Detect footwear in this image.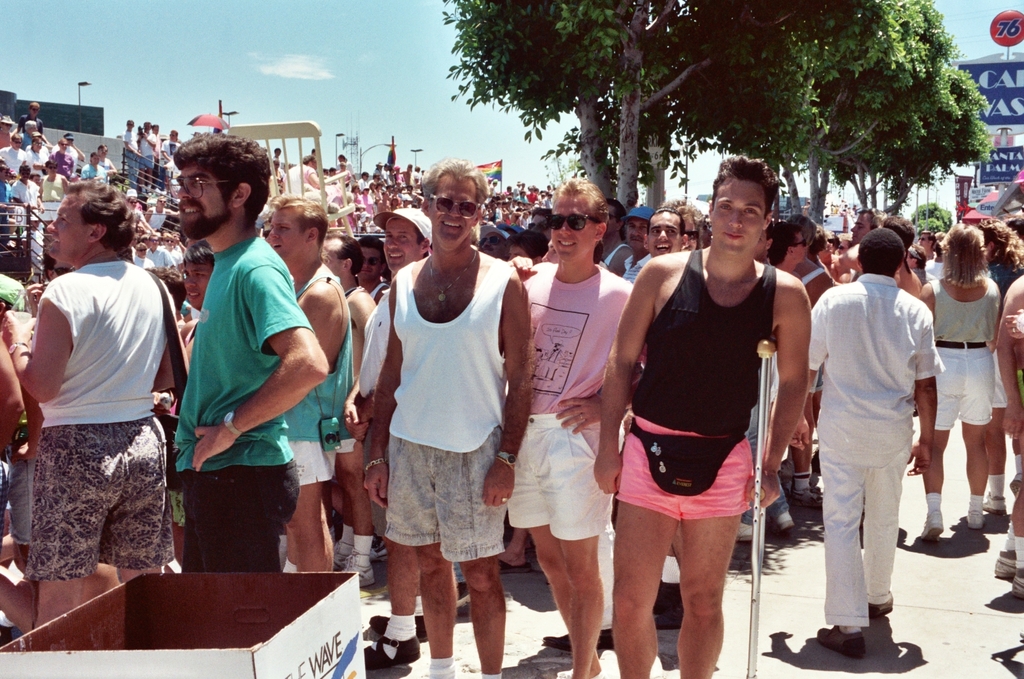
Detection: bbox(964, 505, 985, 534).
